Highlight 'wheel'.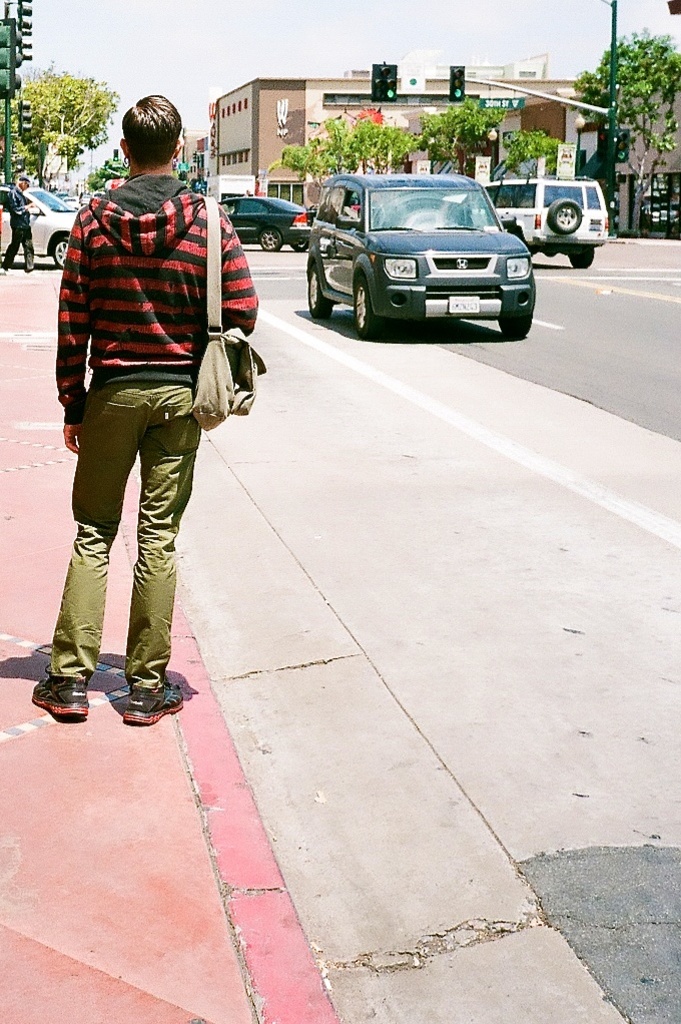
Highlighted region: left=49, top=236, right=67, bottom=262.
